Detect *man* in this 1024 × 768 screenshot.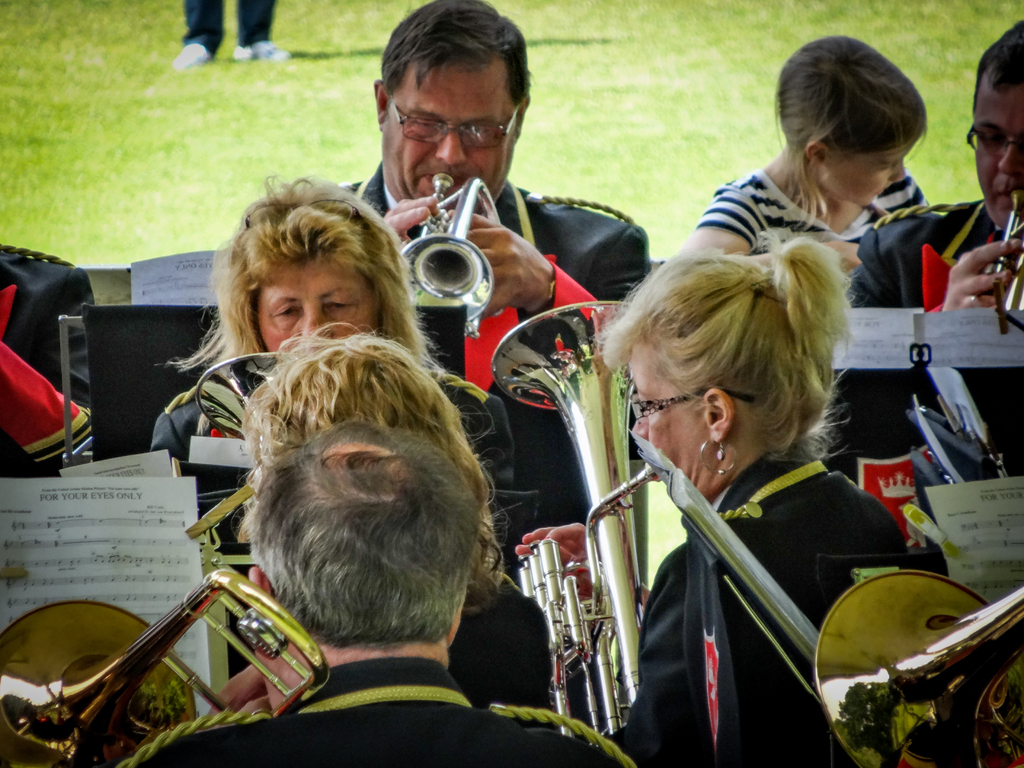
Detection: 825,15,1023,481.
